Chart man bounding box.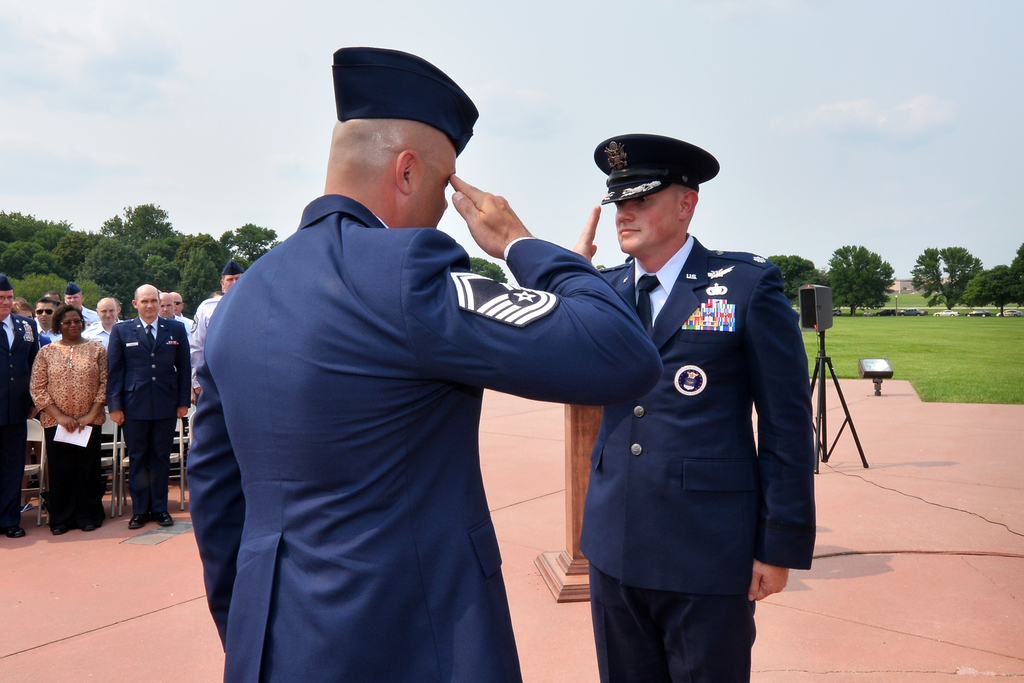
Charted: select_region(0, 277, 42, 537).
